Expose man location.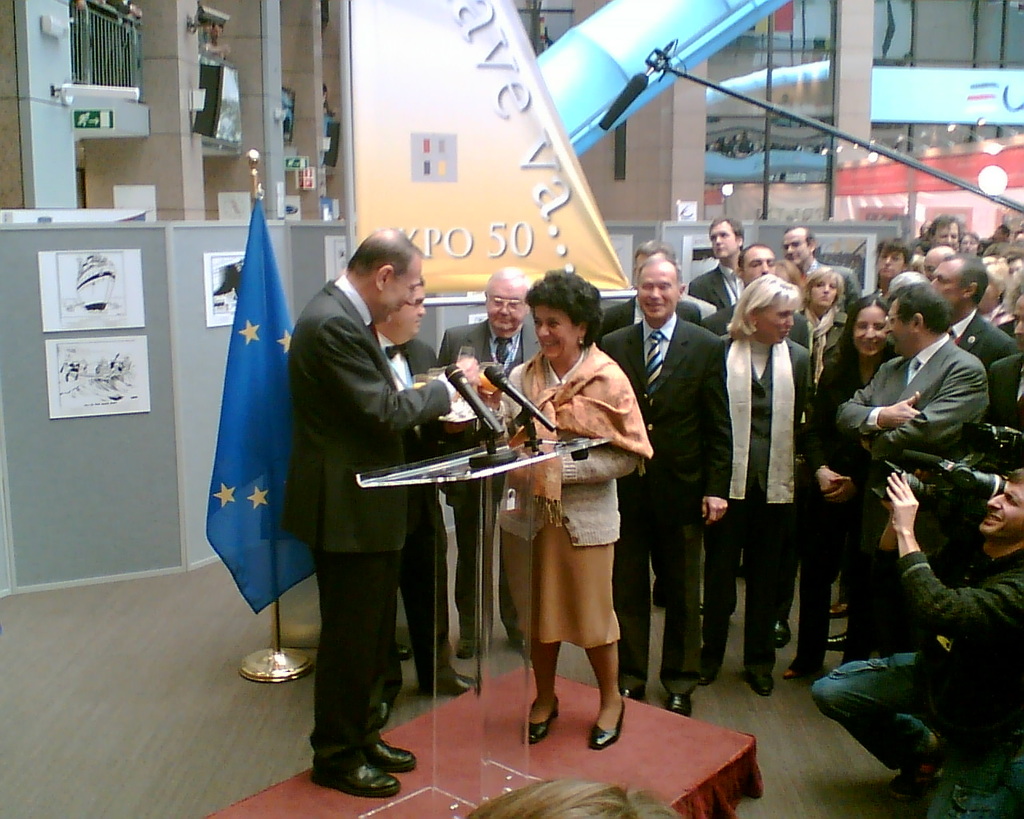
Exposed at [779,222,866,317].
